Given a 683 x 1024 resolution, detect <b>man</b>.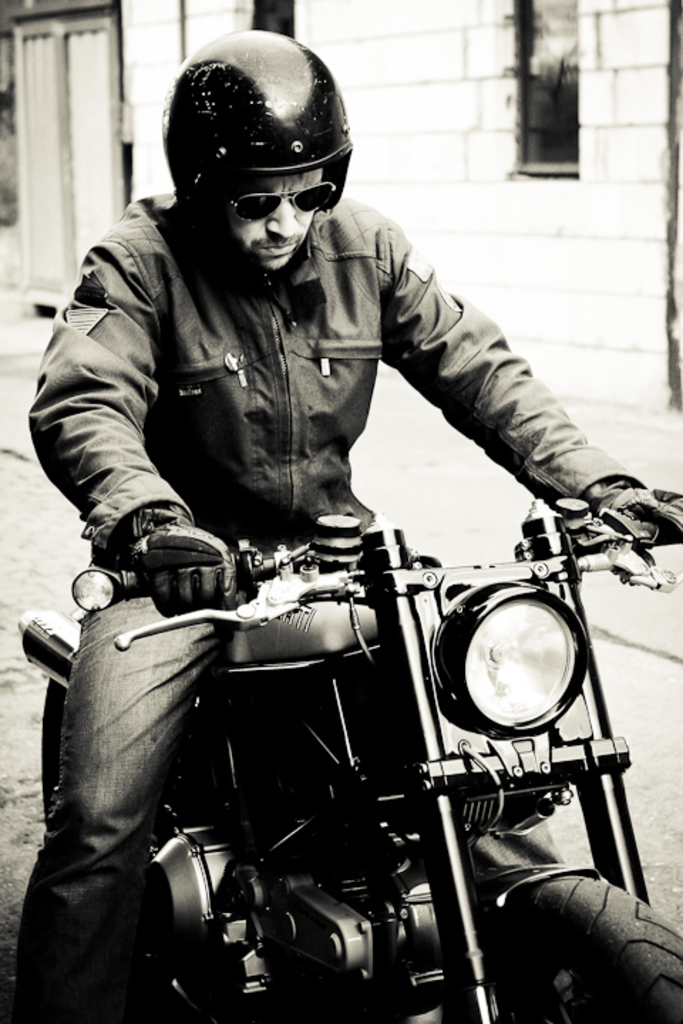
locate(4, 16, 682, 1023).
